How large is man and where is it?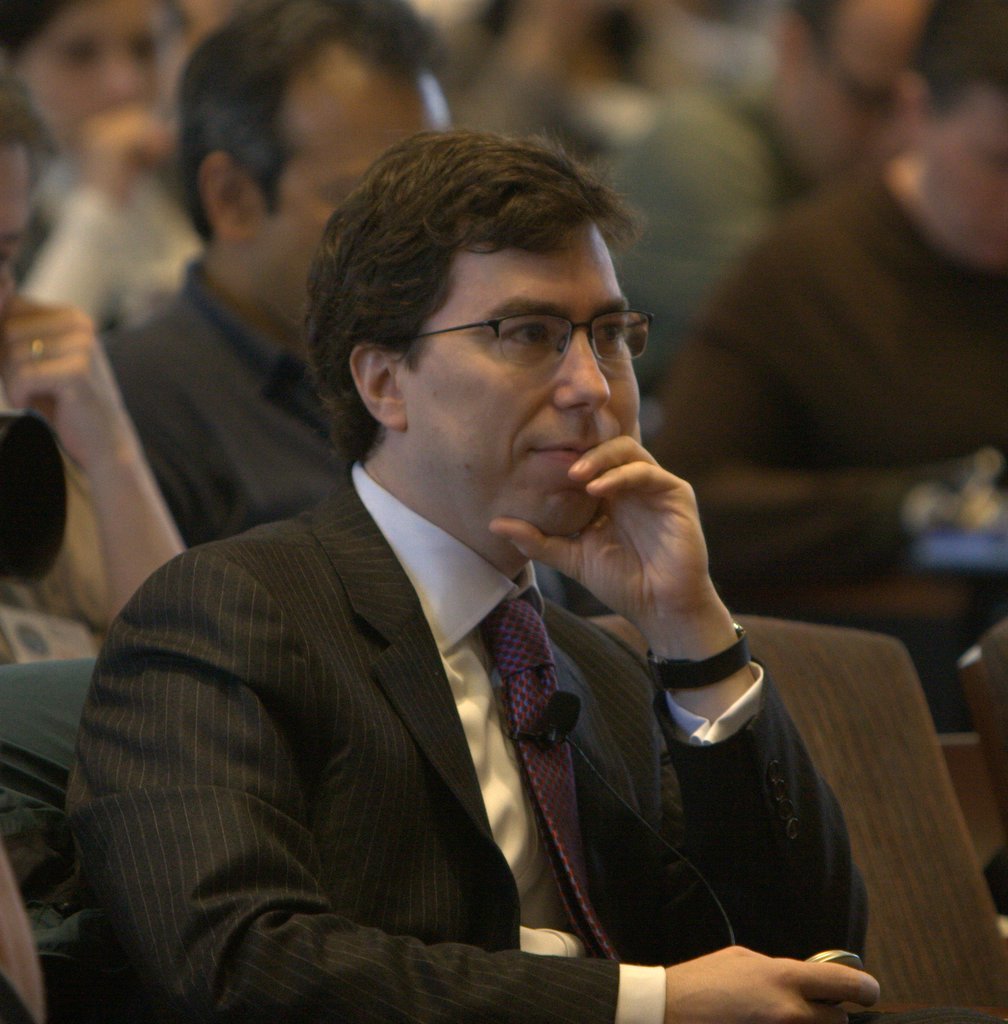
Bounding box: <bbox>55, 149, 850, 1003</bbox>.
